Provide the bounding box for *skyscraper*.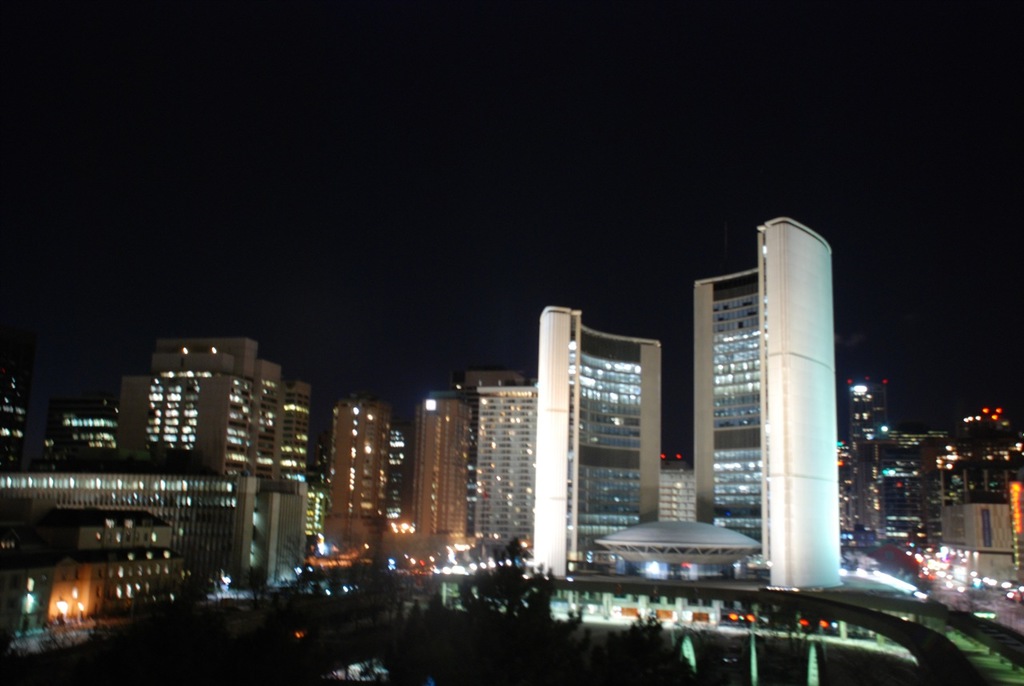
left=399, top=382, right=481, bottom=572.
